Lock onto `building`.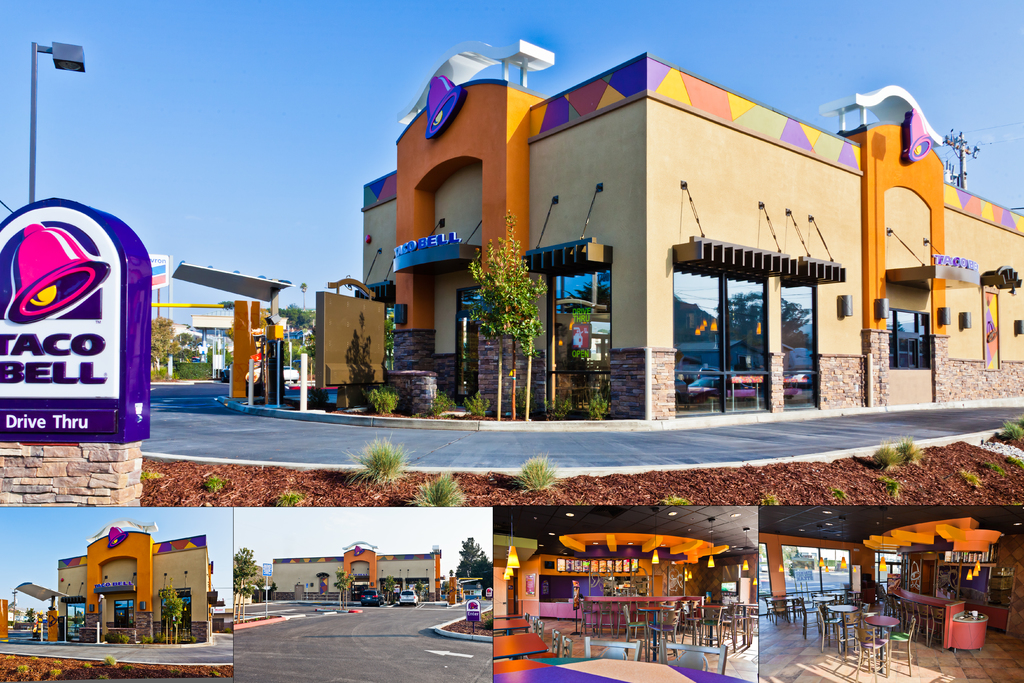
Locked: <bbox>314, 299, 390, 406</bbox>.
